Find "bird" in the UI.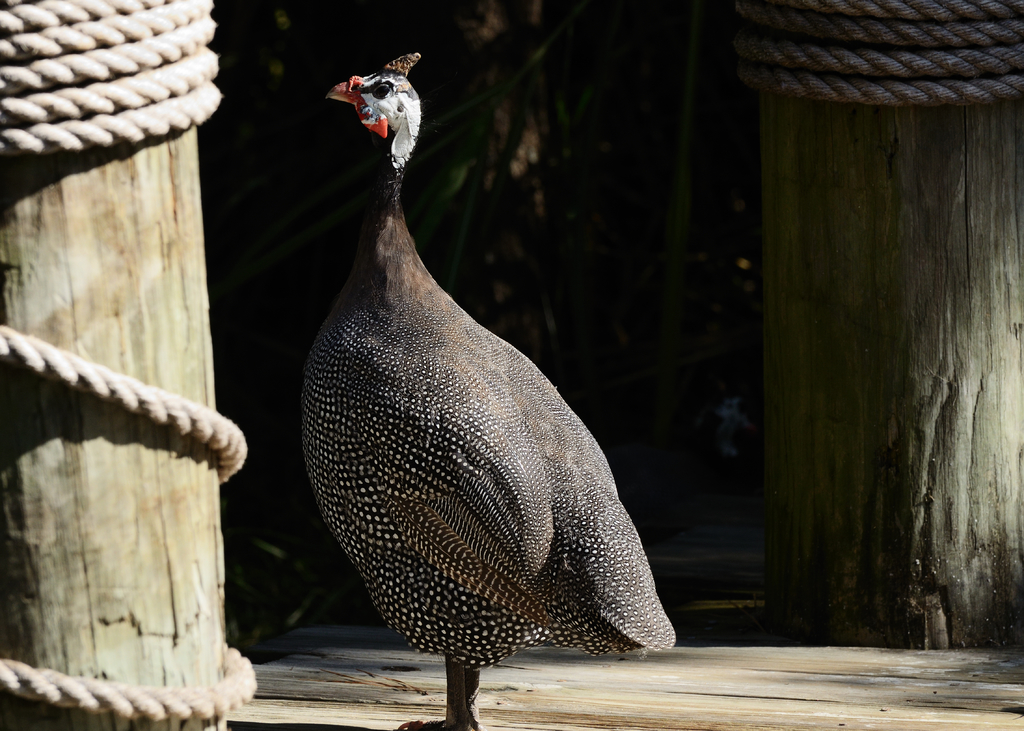
UI element at x1=294, y1=72, x2=698, y2=730.
